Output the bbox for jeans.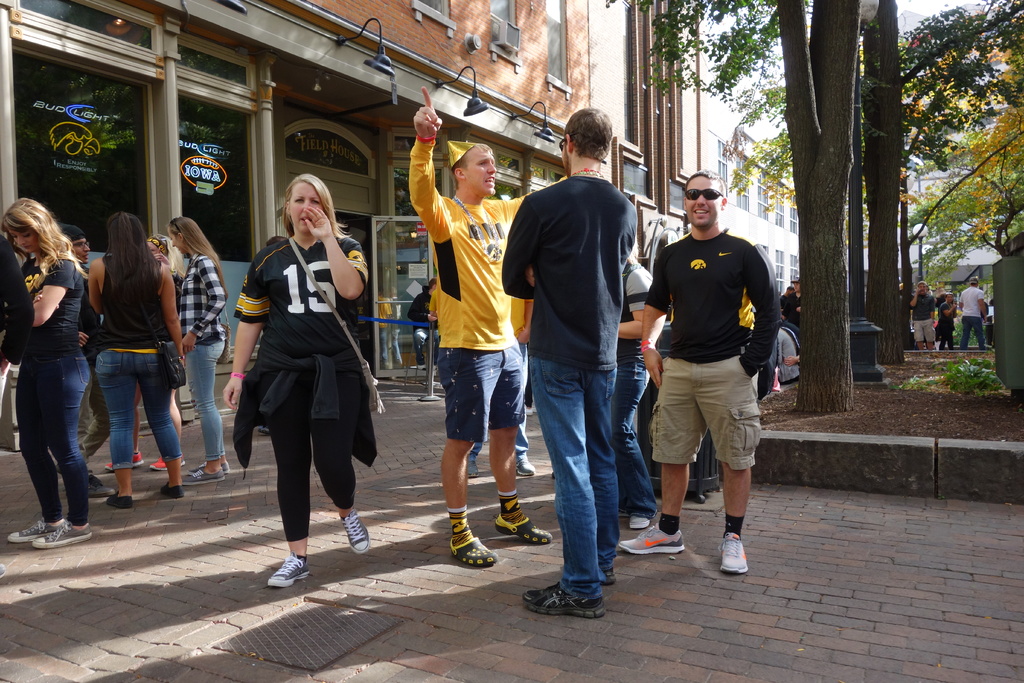
region(6, 353, 90, 527).
